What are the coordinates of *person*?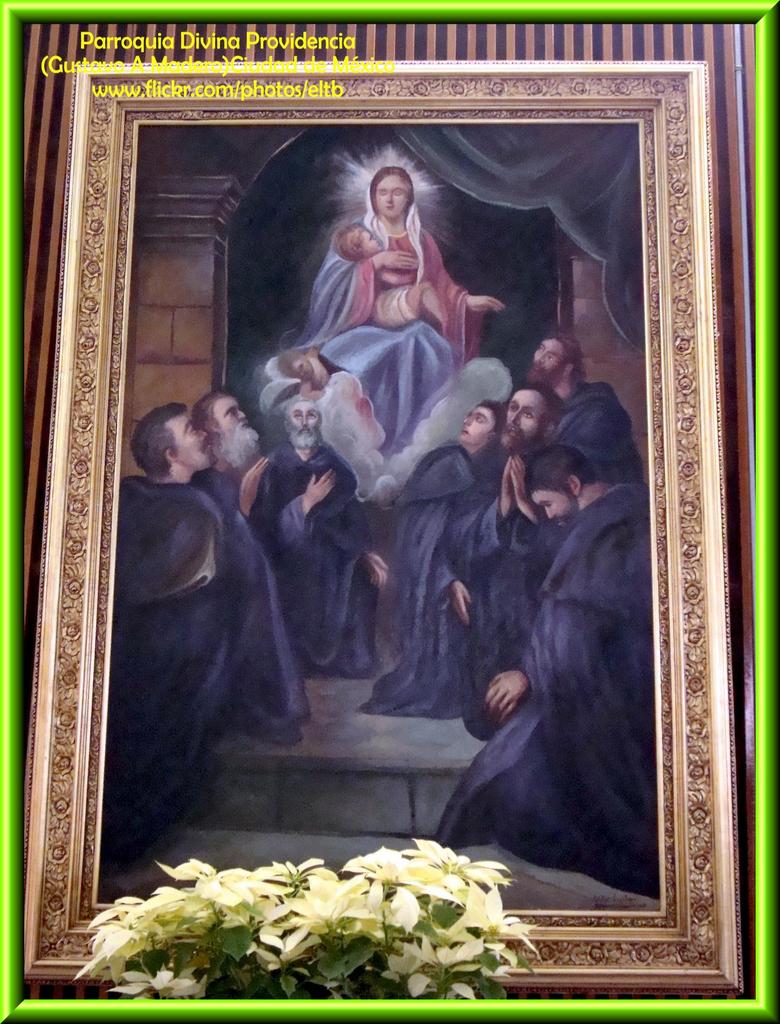
bbox=(330, 225, 504, 332).
